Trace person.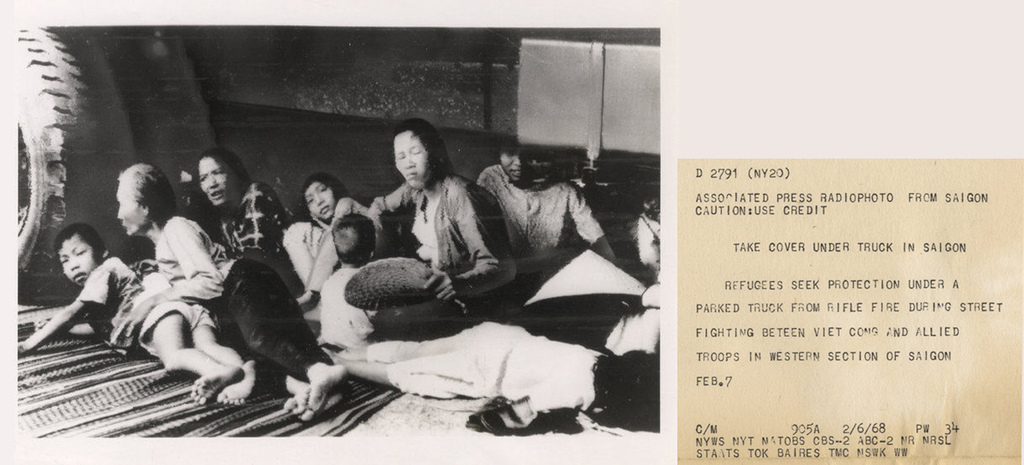
Traced to [x1=362, y1=128, x2=490, y2=318].
